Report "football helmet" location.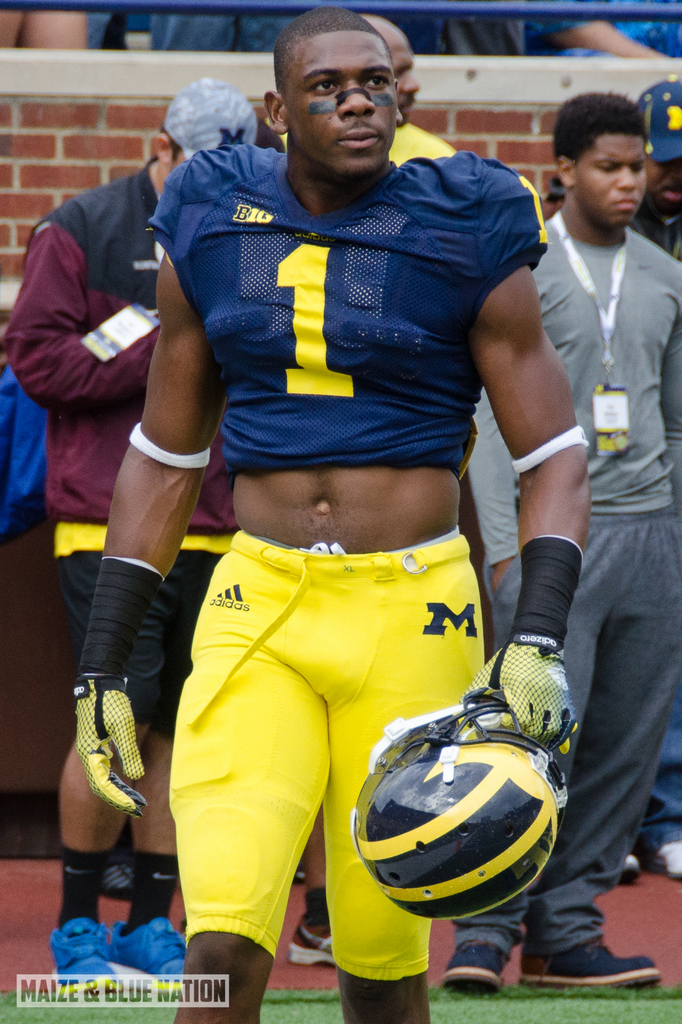
Report: [338, 705, 522, 908].
